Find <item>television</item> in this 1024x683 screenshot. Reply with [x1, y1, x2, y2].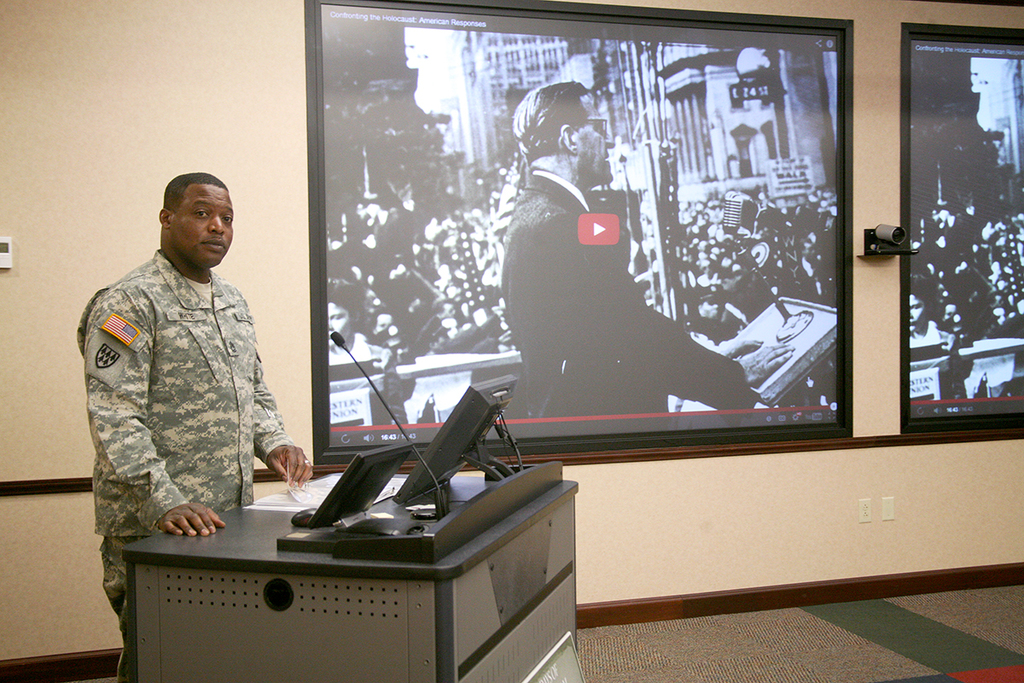
[317, 0, 861, 463].
